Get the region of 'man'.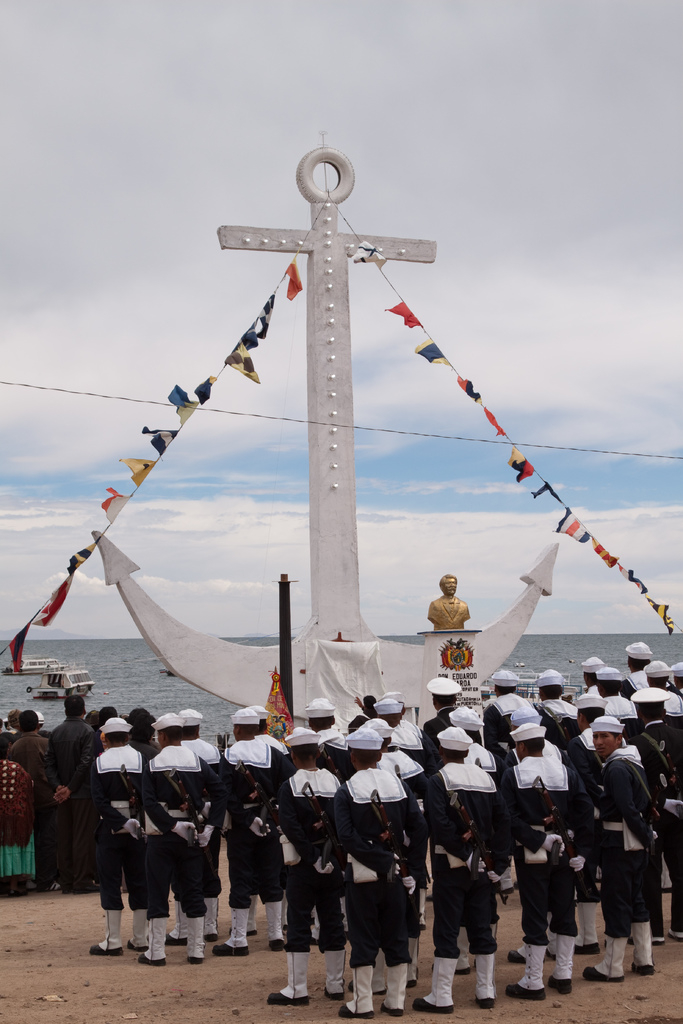
l=6, t=708, r=56, b=892.
